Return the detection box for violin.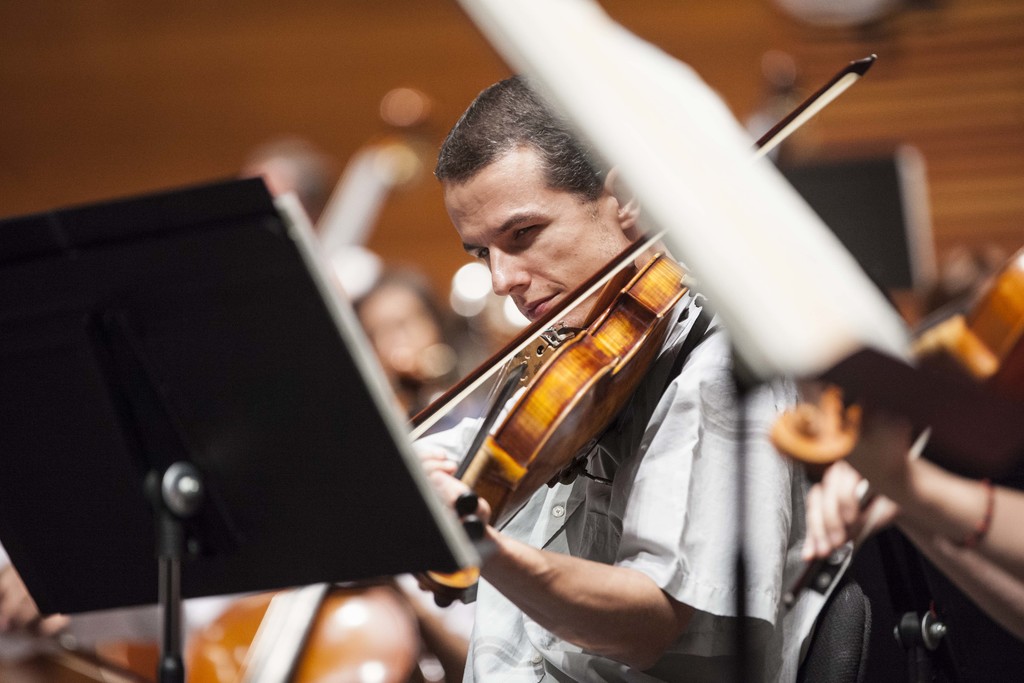
region(391, 51, 880, 605).
